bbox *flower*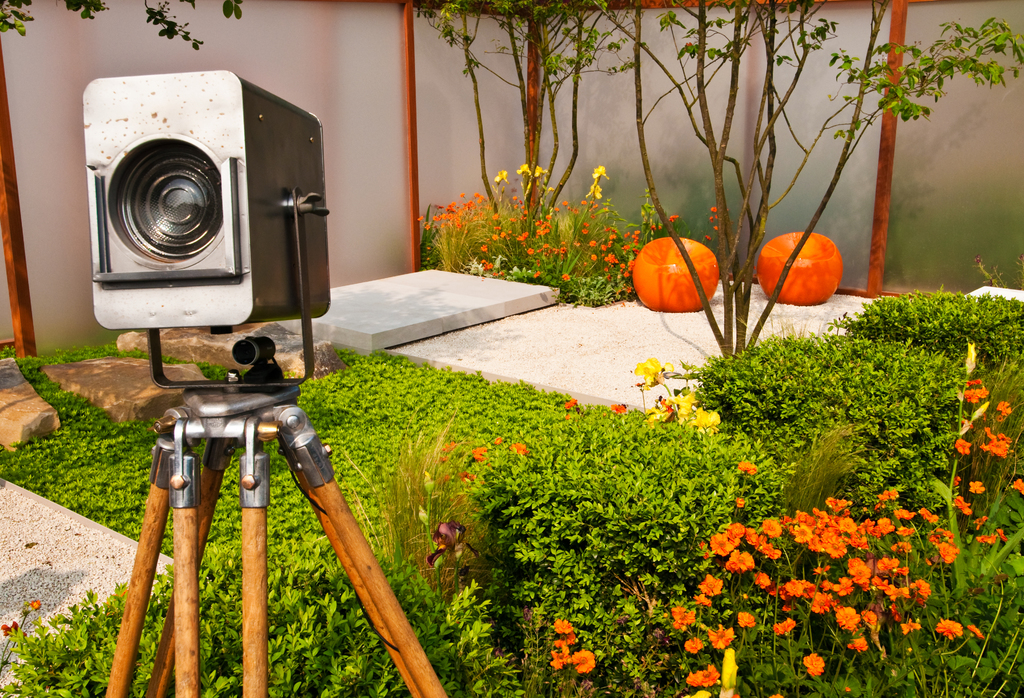
955, 478, 959, 489
